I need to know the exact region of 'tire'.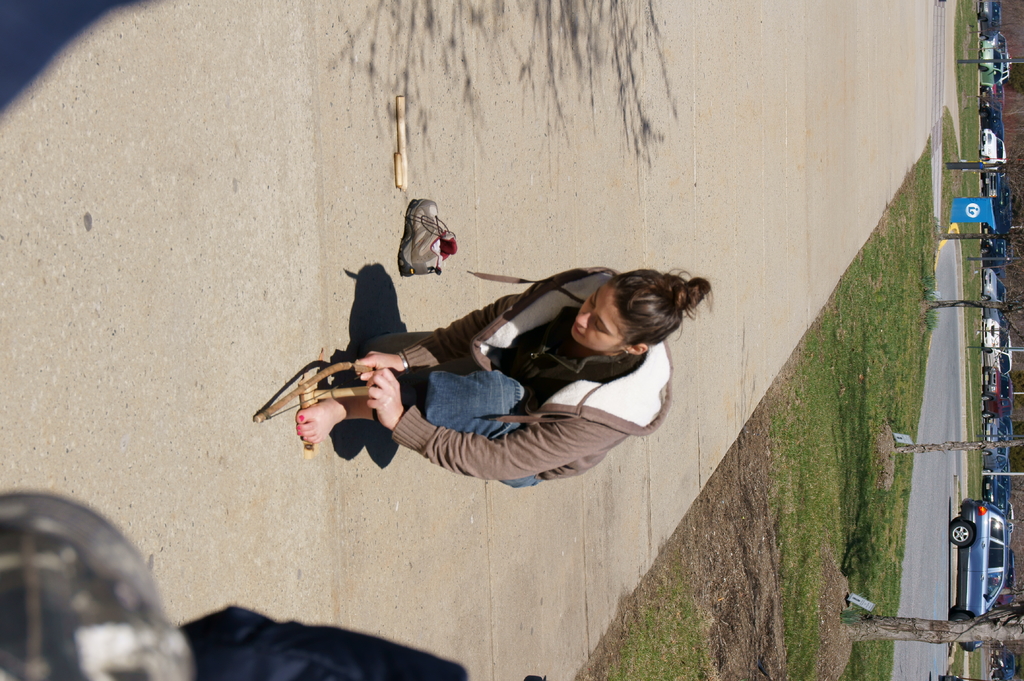
Region: 983/28/998/36.
